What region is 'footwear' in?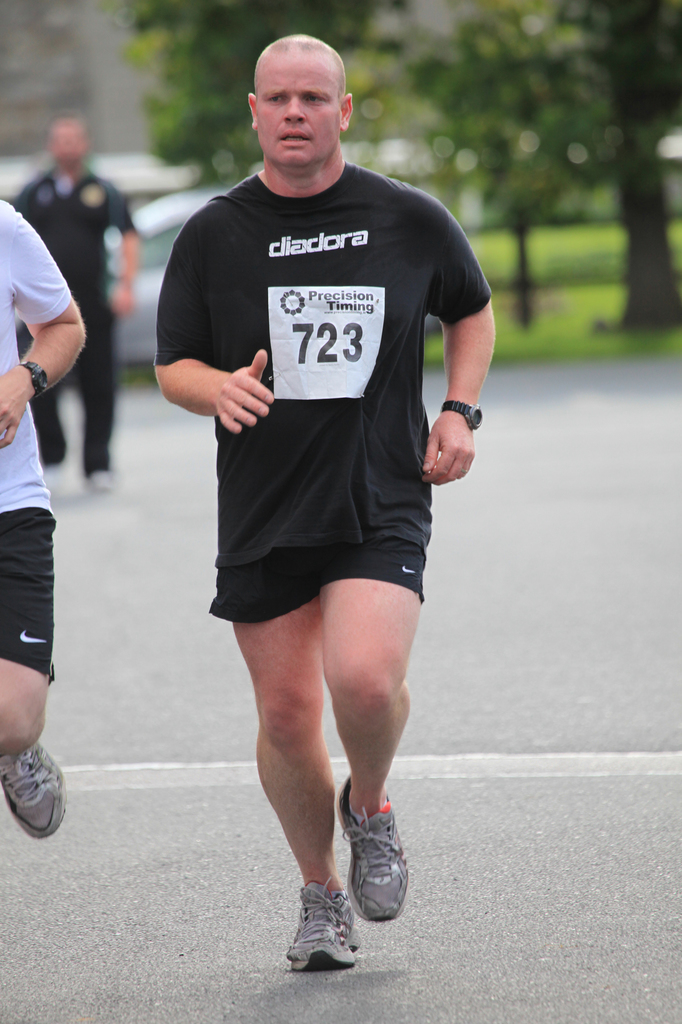
{"left": 283, "top": 890, "right": 362, "bottom": 975}.
